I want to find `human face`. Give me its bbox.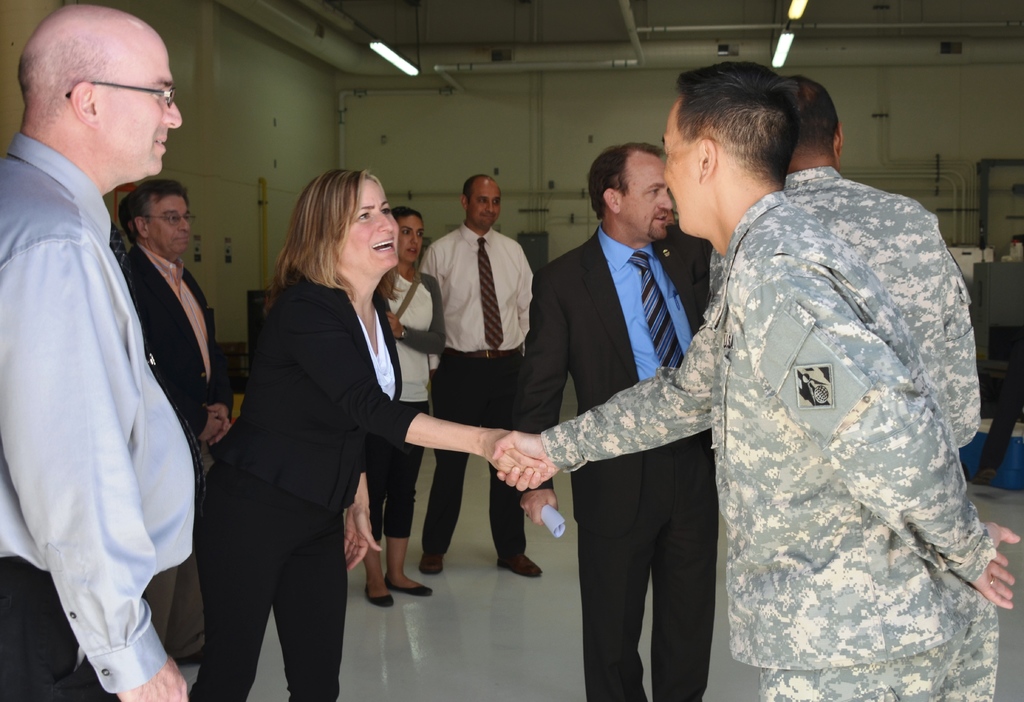
detection(664, 98, 701, 233).
